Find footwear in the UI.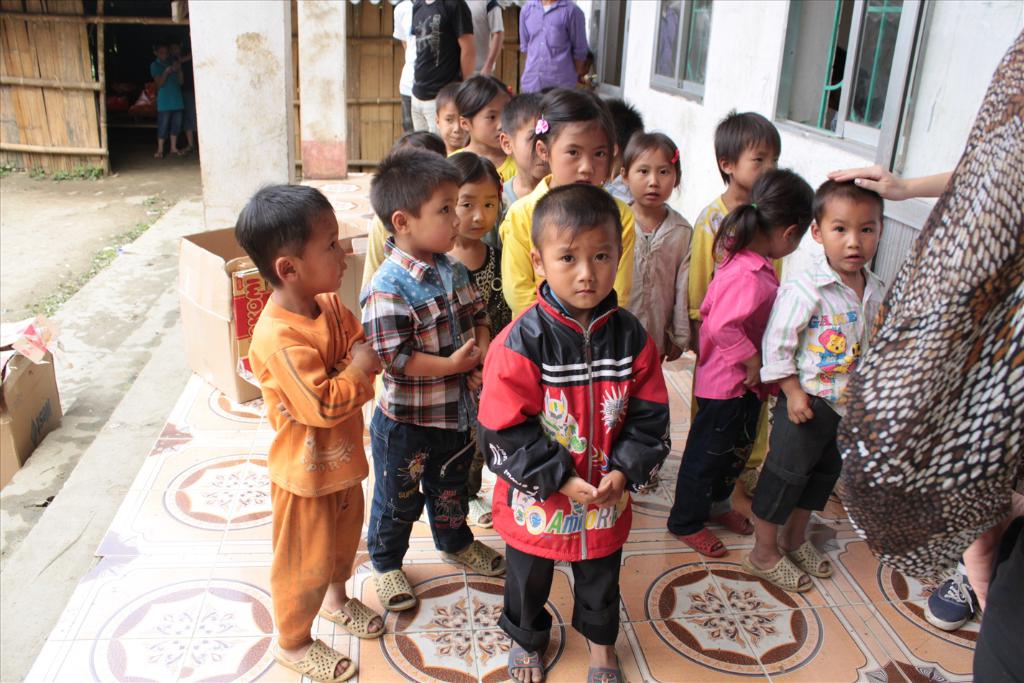
UI element at BBox(737, 556, 813, 593).
